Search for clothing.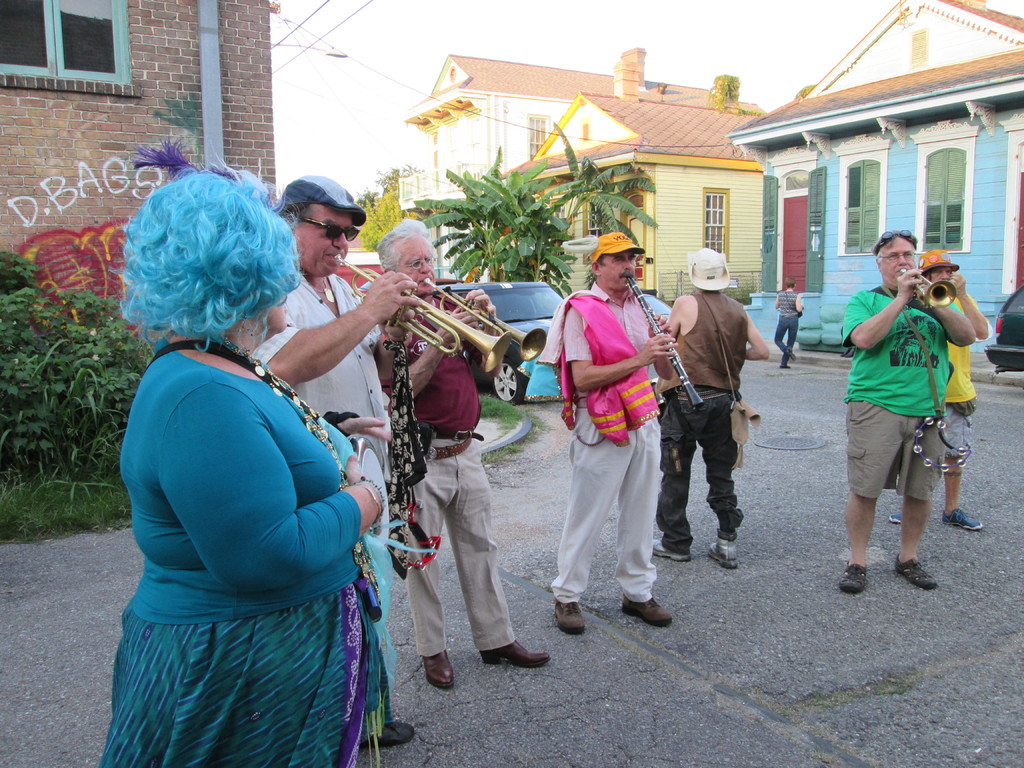
Found at 554/289/654/609.
